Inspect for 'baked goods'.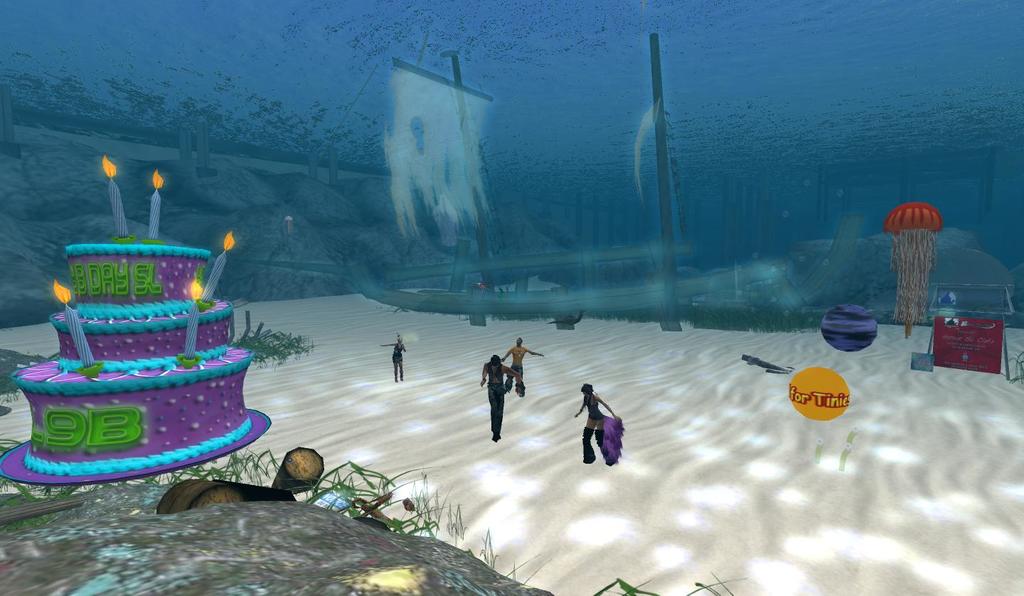
Inspection: x1=5 y1=233 x2=256 y2=478.
